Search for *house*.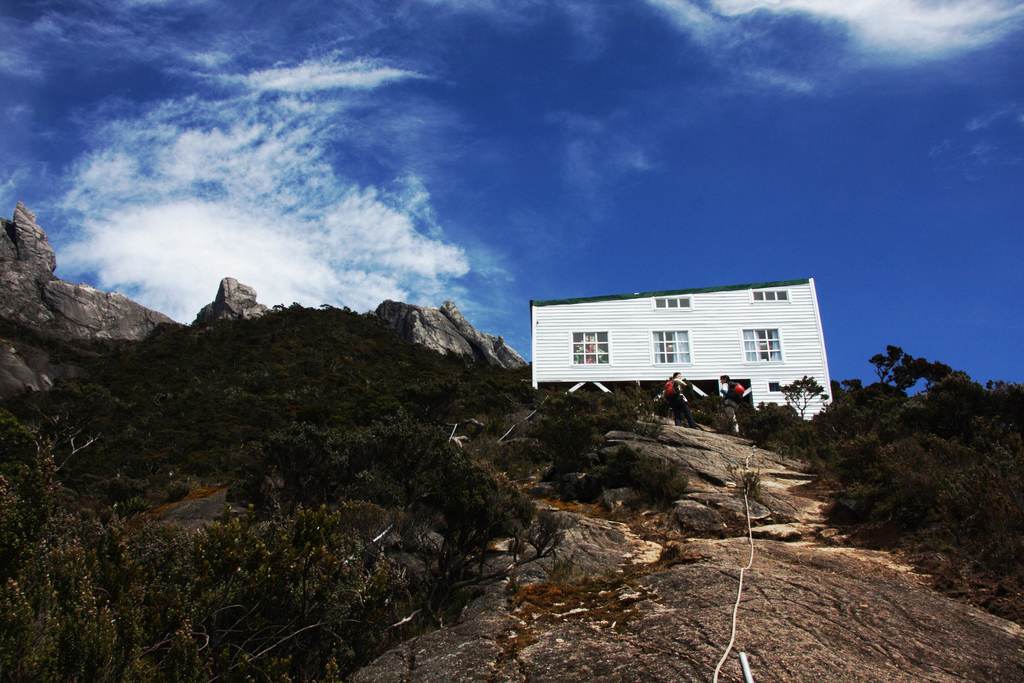
Found at 530,276,833,420.
